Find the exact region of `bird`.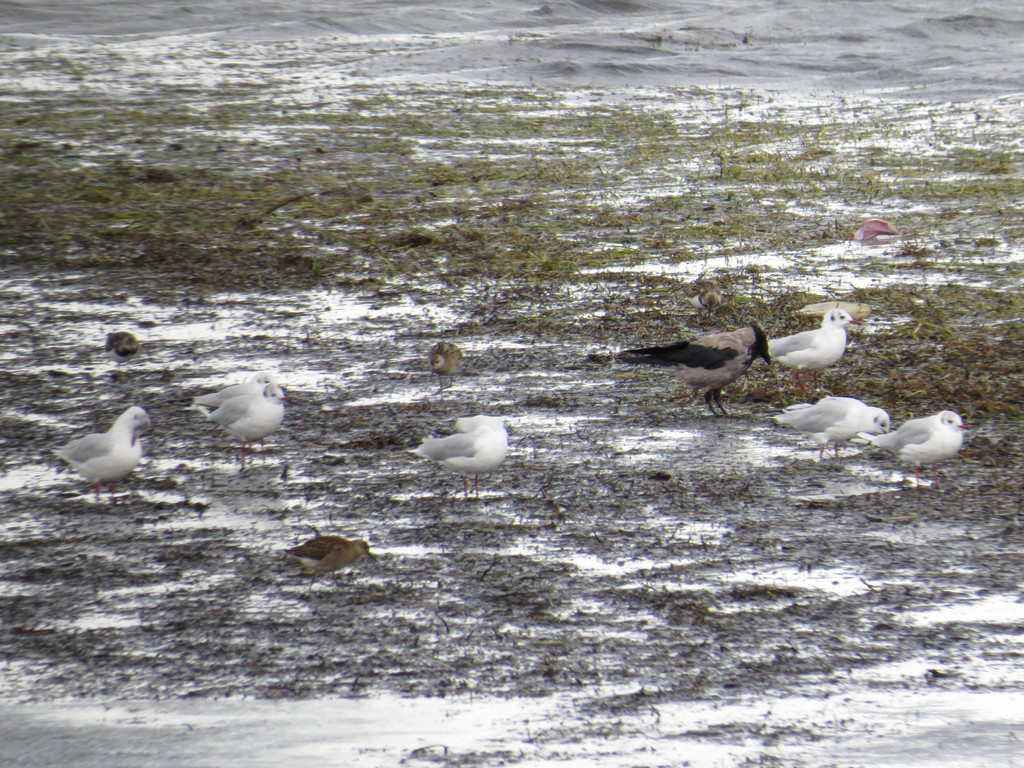
Exact region: l=751, t=301, r=869, b=401.
